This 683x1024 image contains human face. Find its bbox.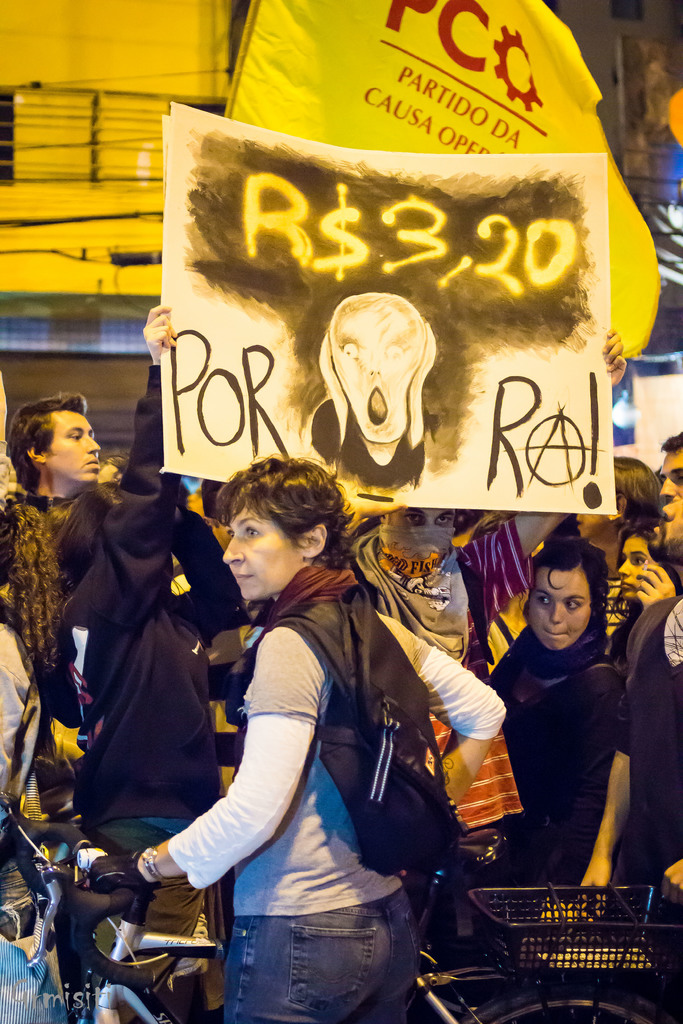
(x1=527, y1=572, x2=596, y2=652).
